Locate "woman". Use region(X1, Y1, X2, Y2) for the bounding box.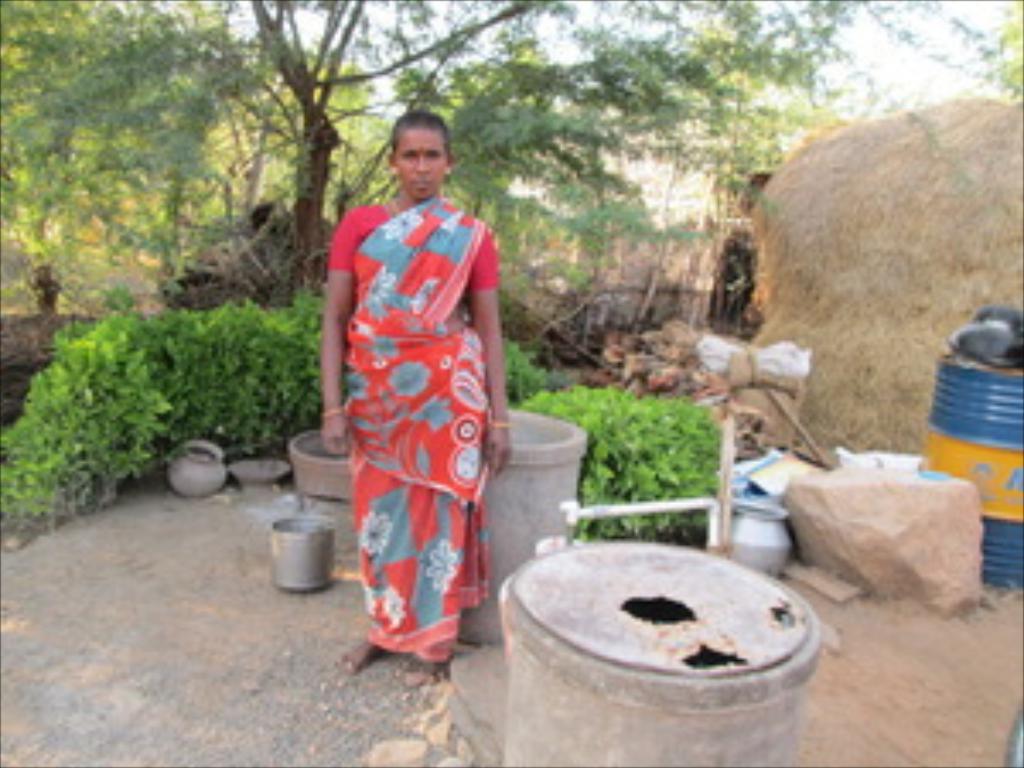
region(307, 102, 515, 669).
